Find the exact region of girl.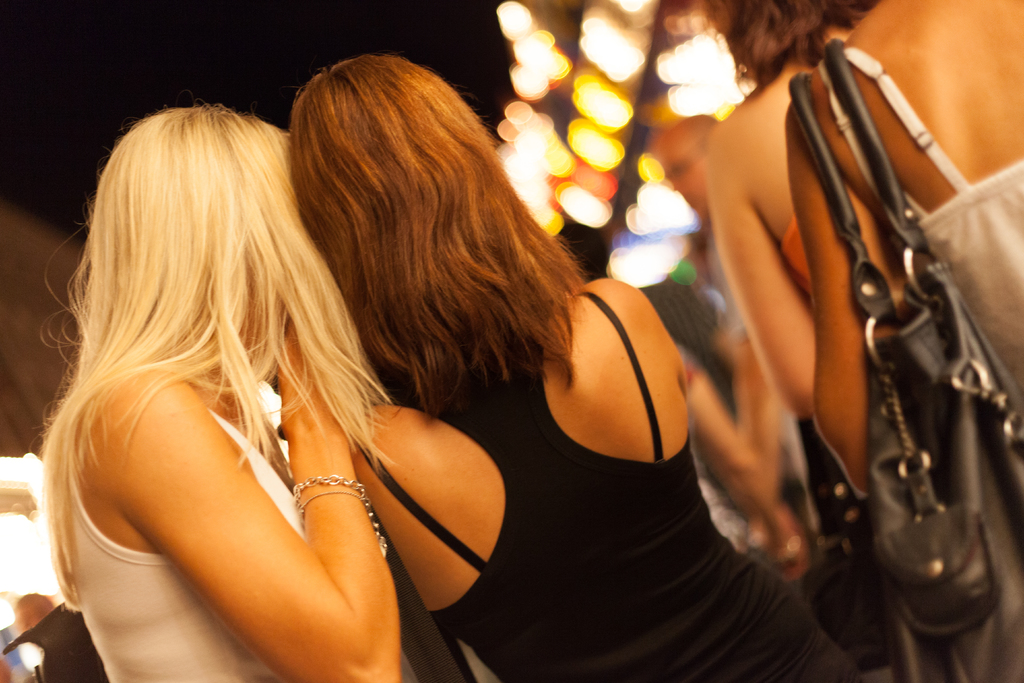
Exact region: BBox(30, 94, 401, 682).
